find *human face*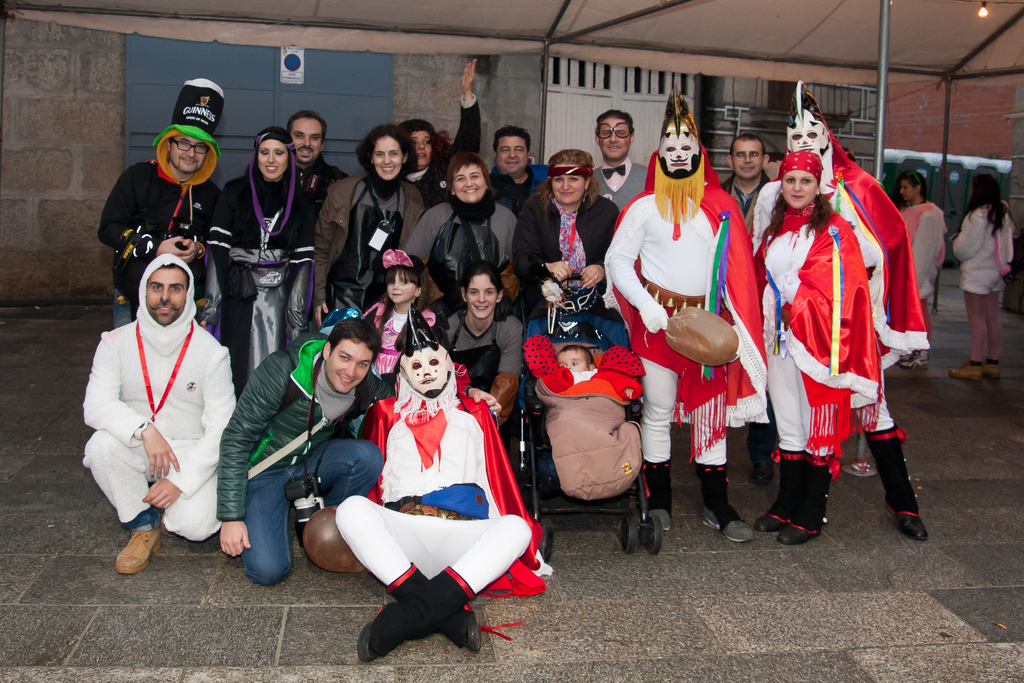
(388,270,414,304)
